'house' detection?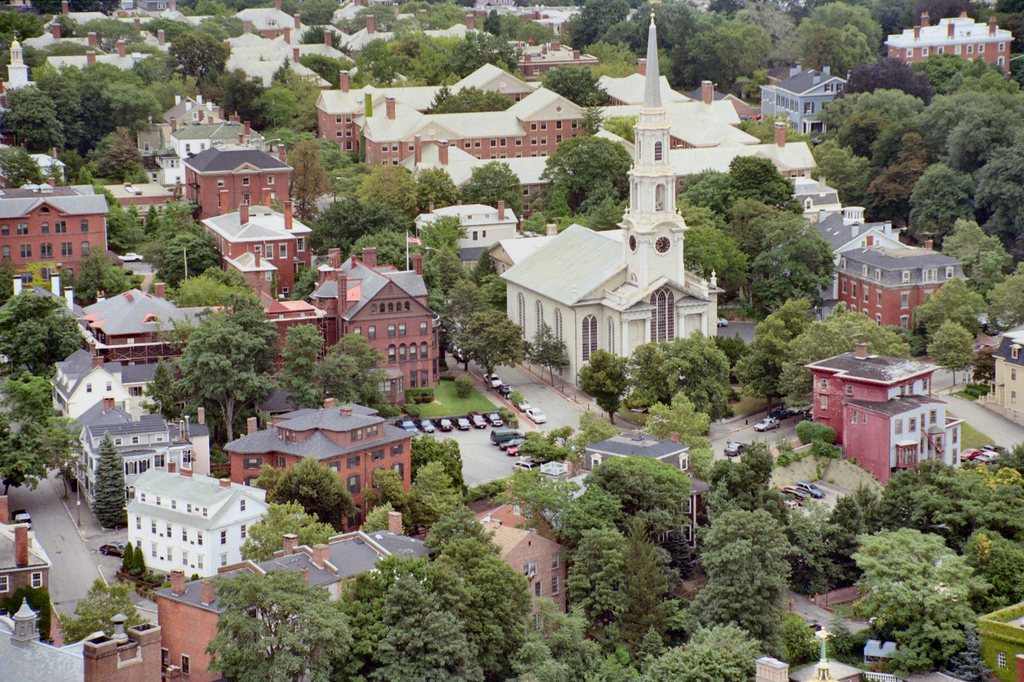
bbox=(479, 521, 572, 610)
